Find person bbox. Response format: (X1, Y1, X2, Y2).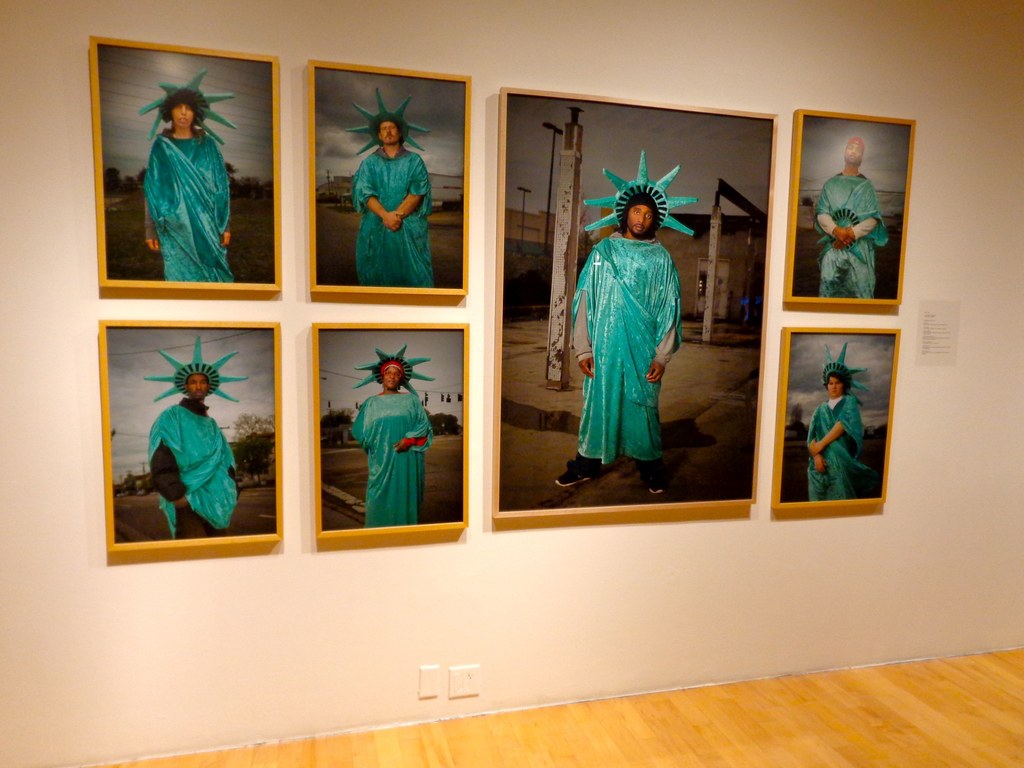
(353, 361, 439, 524).
